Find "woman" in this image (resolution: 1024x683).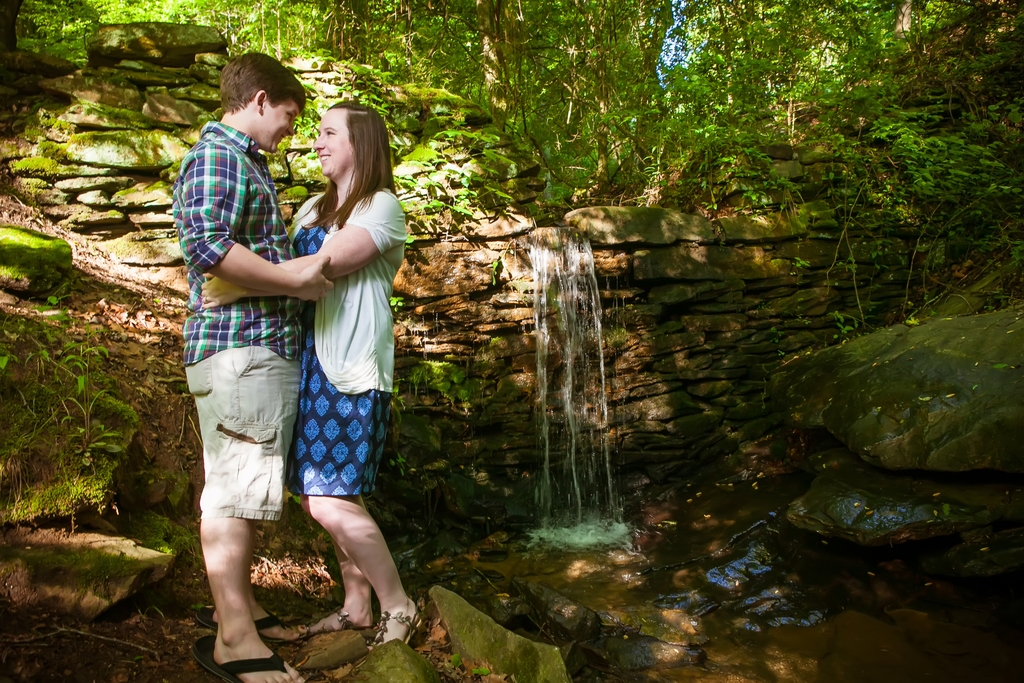
select_region(272, 69, 419, 665).
